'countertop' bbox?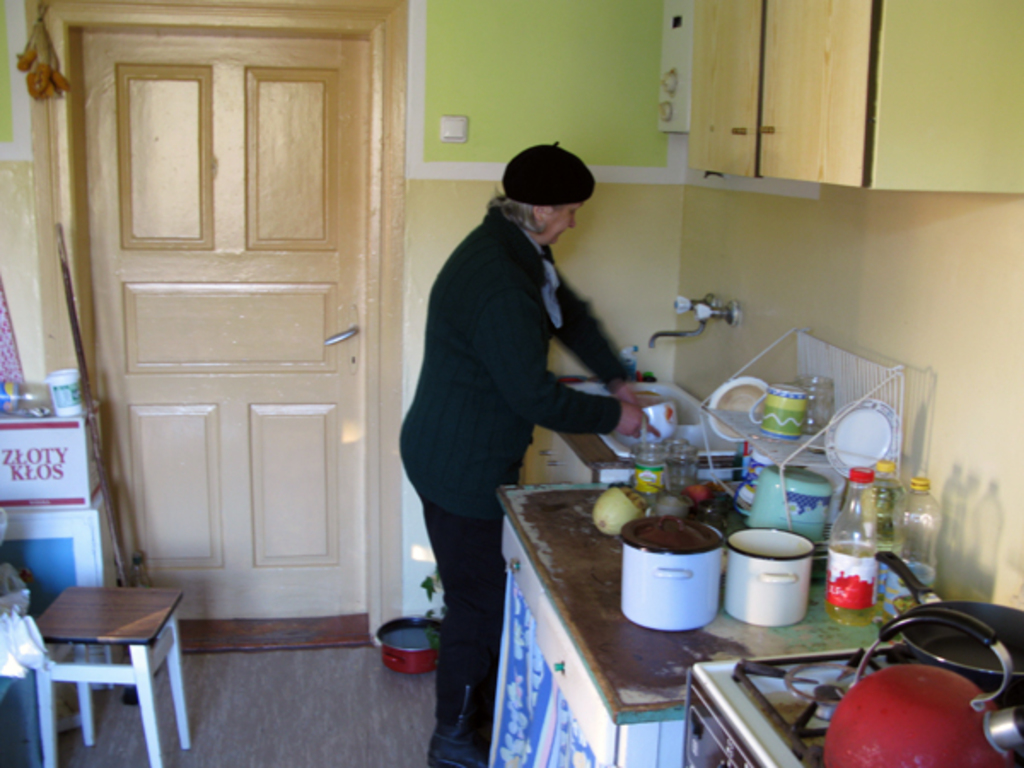
(left=493, top=372, right=1022, bottom=766)
